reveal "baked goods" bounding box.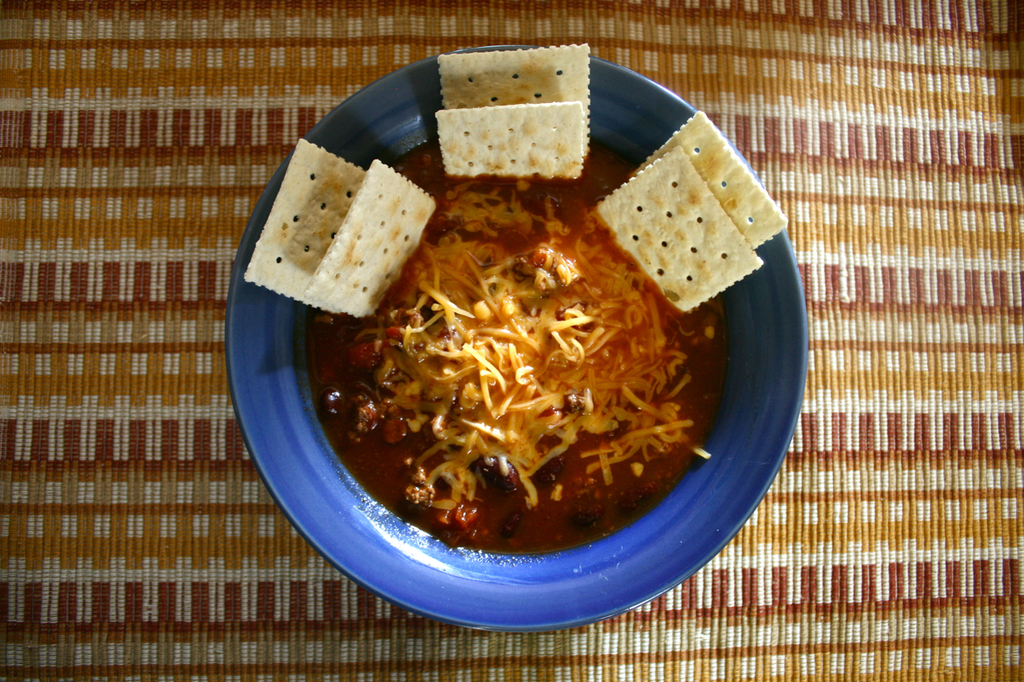
Revealed: bbox(621, 110, 787, 253).
